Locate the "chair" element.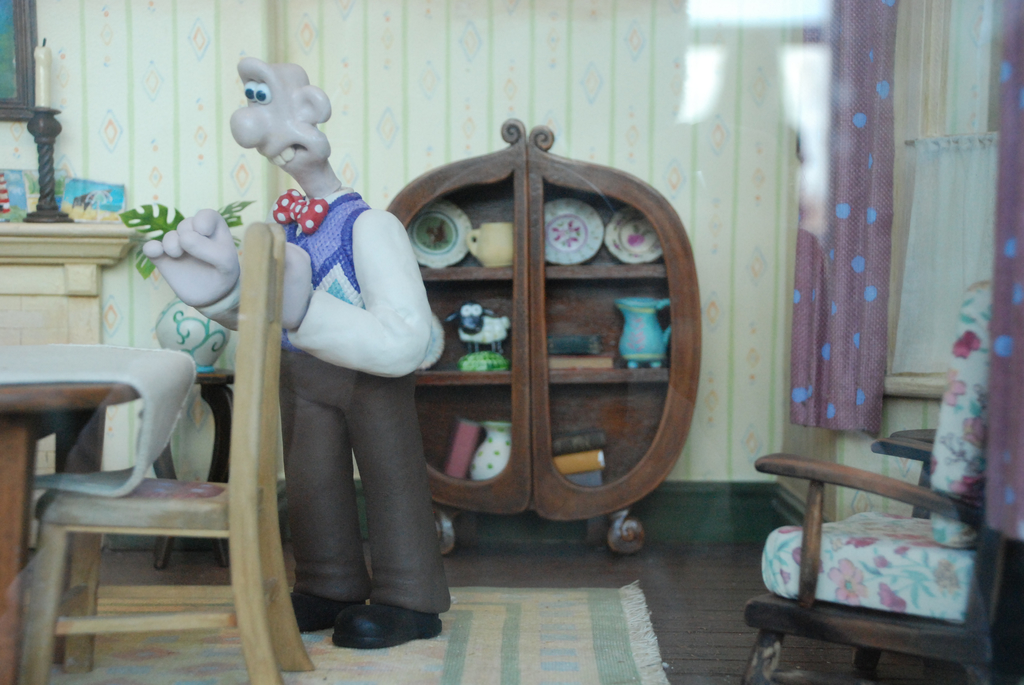
Element bbox: bbox=[740, 280, 1023, 684].
